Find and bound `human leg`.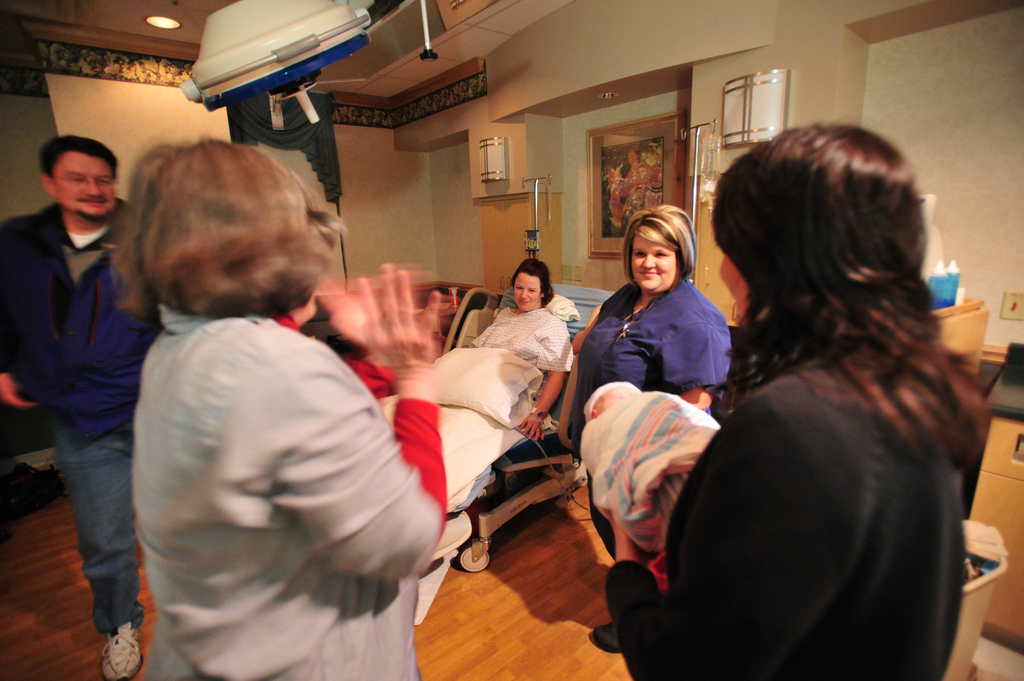
Bound: [52, 415, 144, 680].
